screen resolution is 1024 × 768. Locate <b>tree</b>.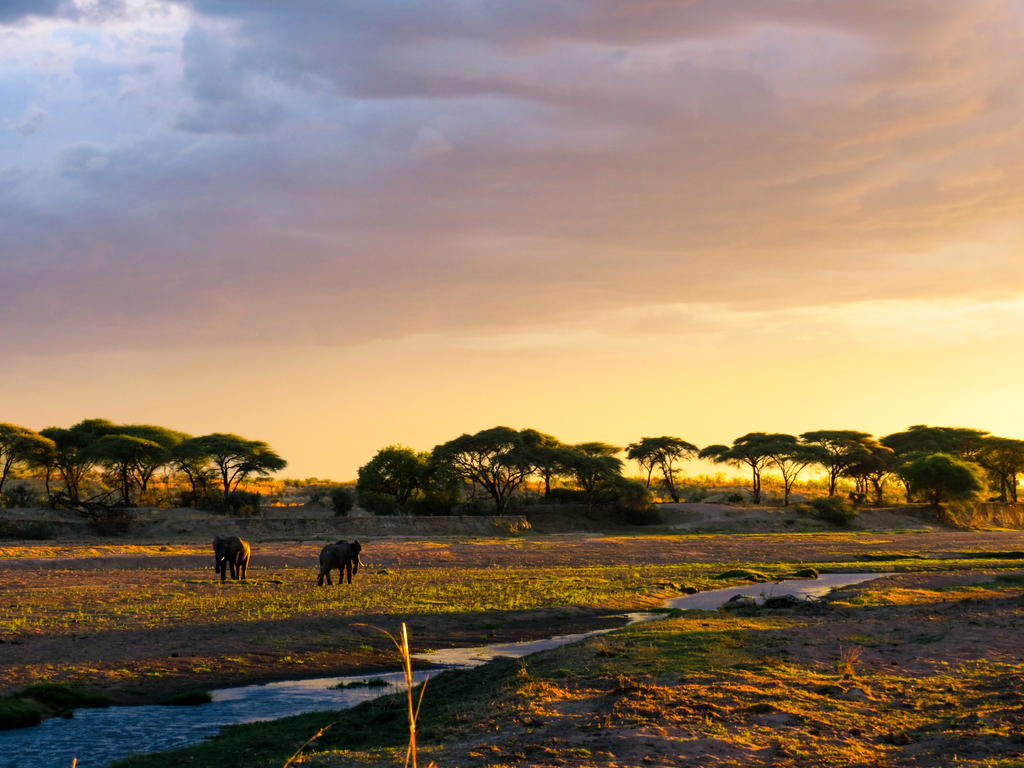
x1=549, y1=433, x2=584, y2=484.
